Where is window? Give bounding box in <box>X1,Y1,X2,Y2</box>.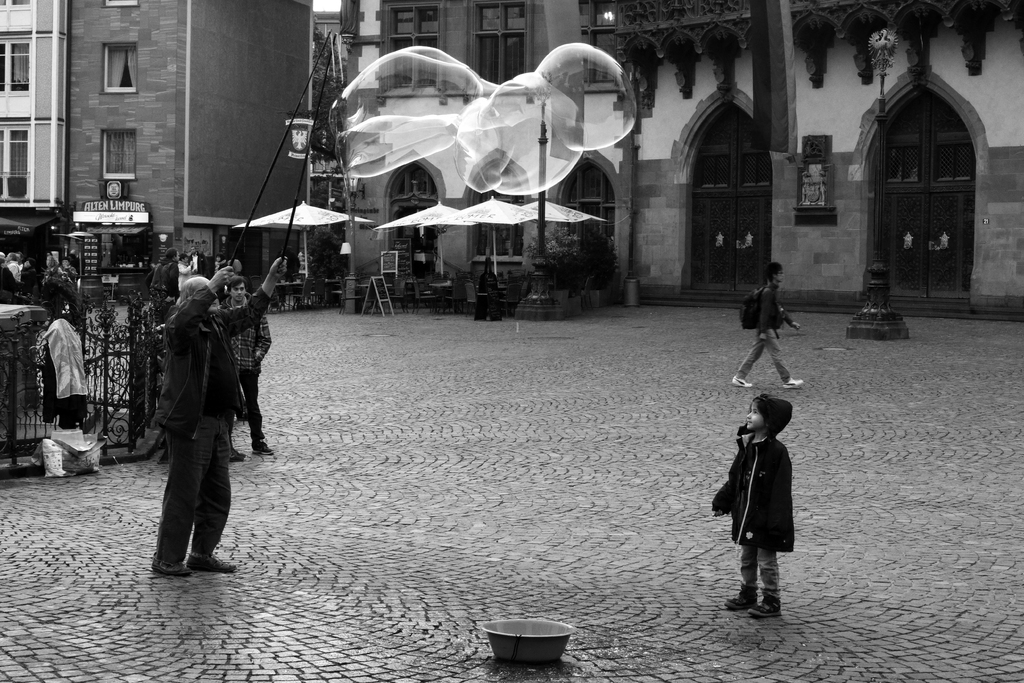
<box>102,128,135,178</box>.
